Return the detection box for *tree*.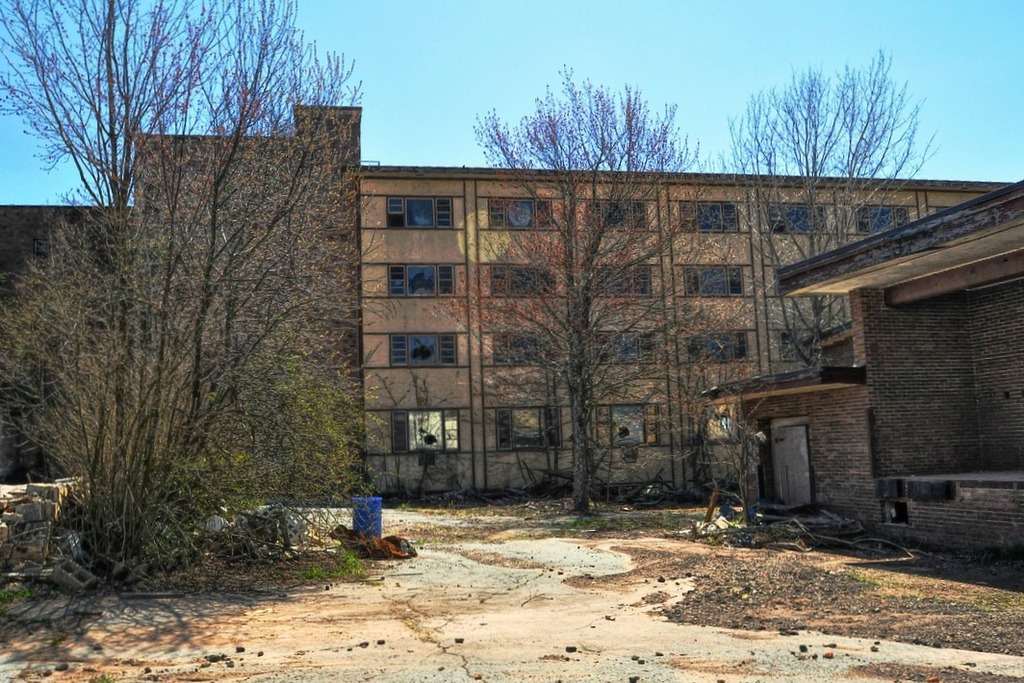
0, 0, 388, 608.
